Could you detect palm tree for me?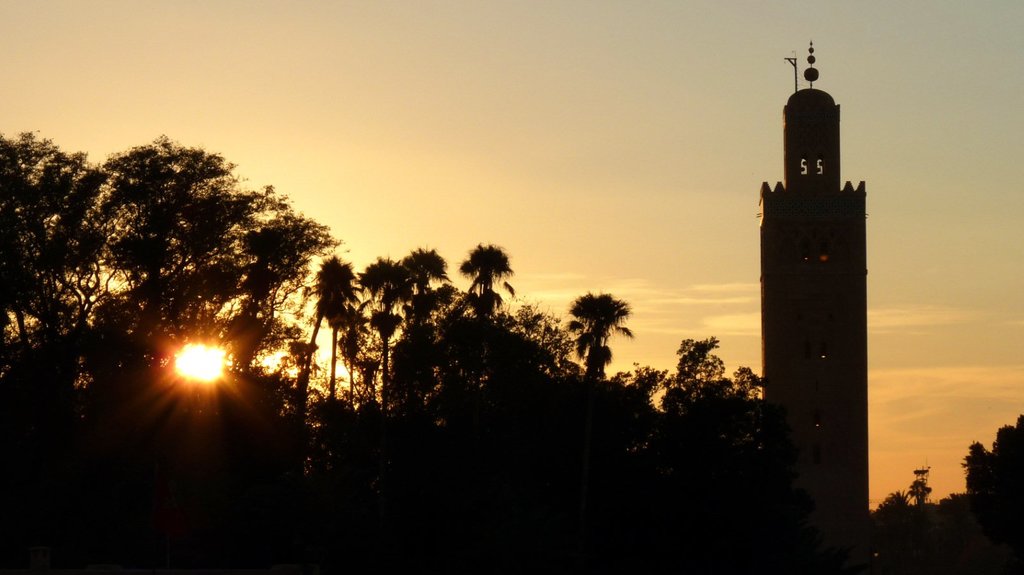
Detection result: [left=457, top=239, right=515, bottom=308].
